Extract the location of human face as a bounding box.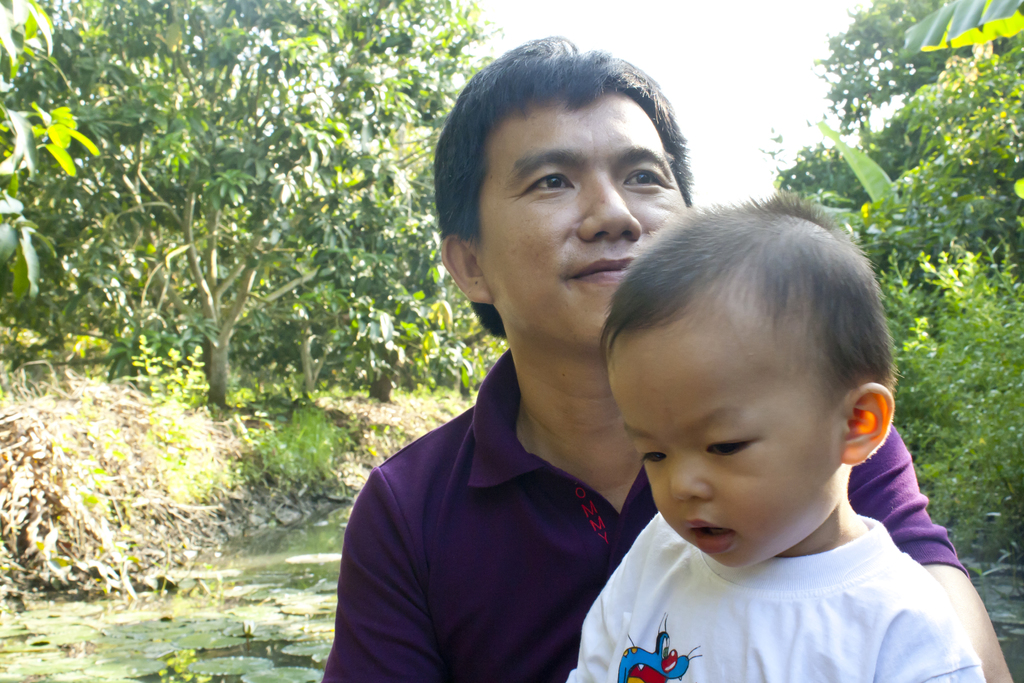
x1=466 y1=81 x2=697 y2=353.
